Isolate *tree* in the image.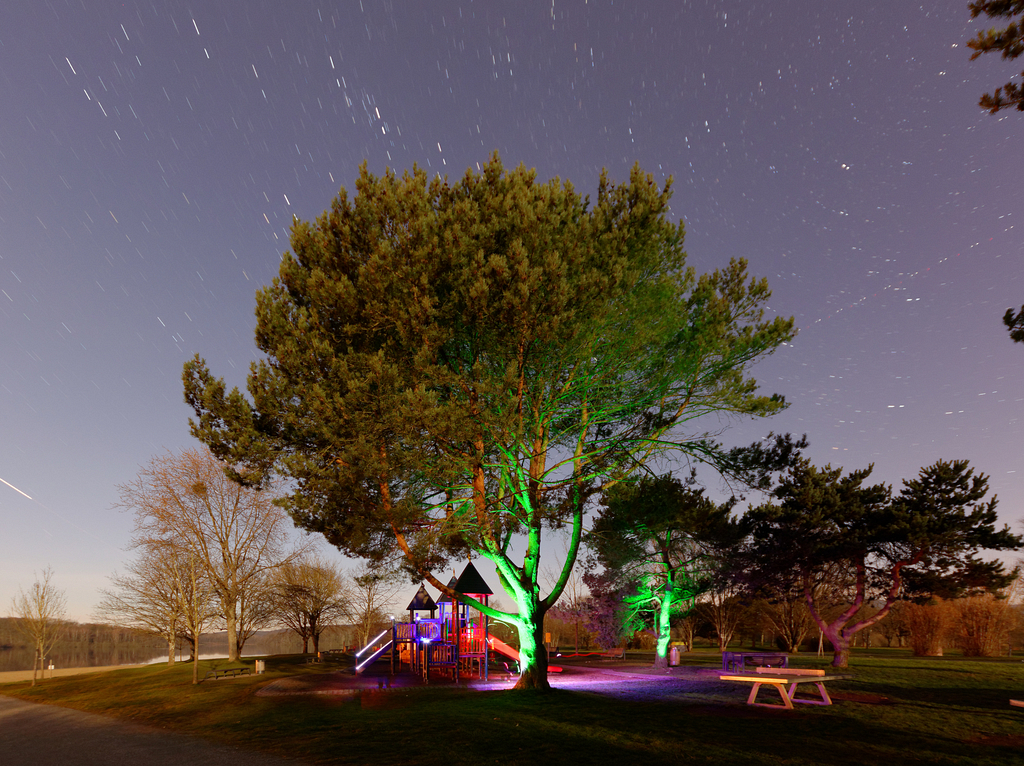
Isolated region: l=107, t=446, r=321, b=670.
